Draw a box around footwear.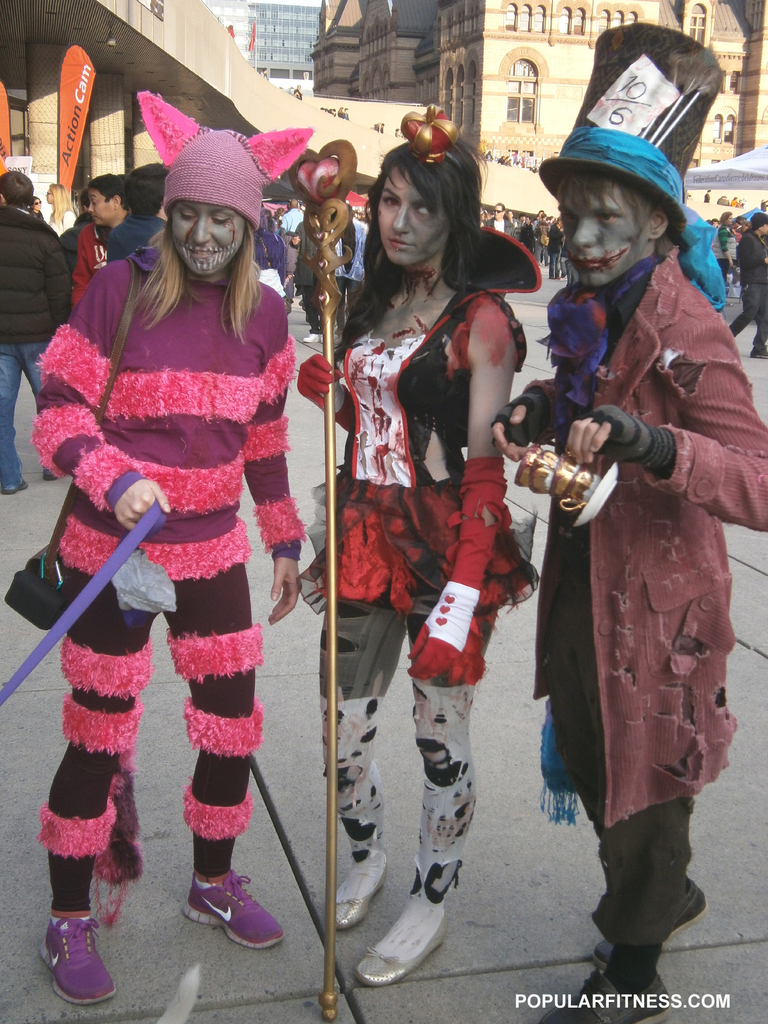
[left=323, top=332, right=338, bottom=345].
